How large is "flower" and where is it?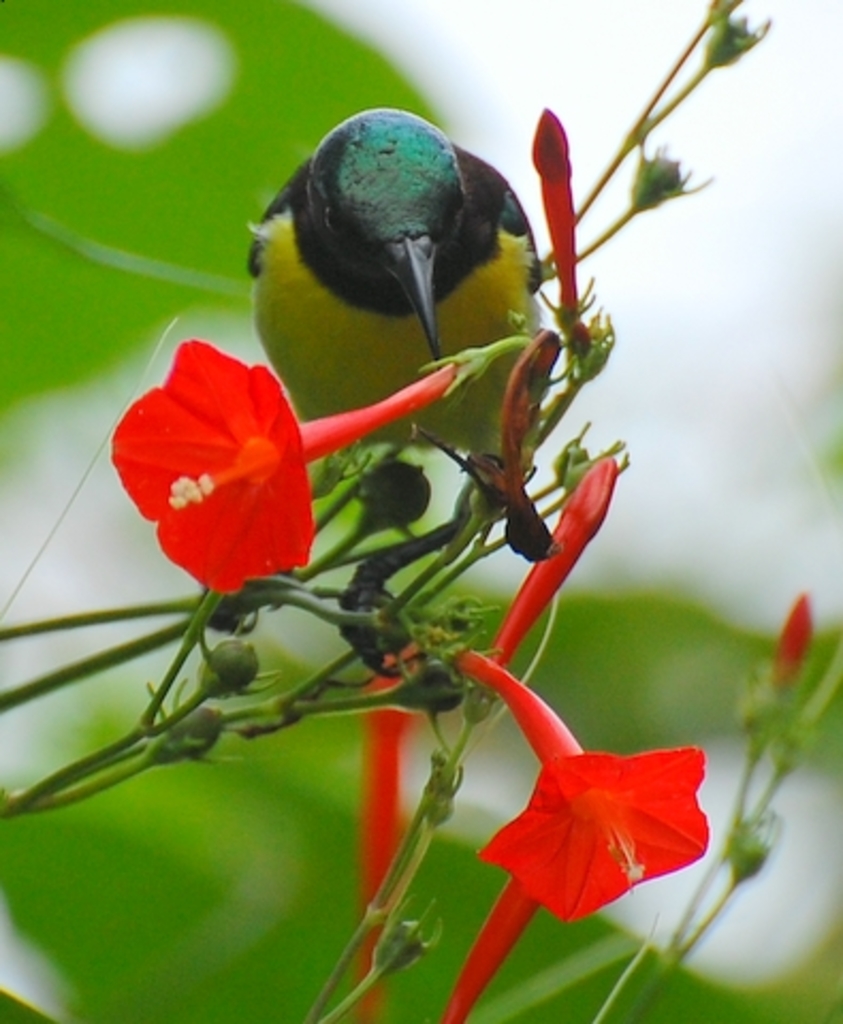
Bounding box: rect(531, 105, 583, 314).
